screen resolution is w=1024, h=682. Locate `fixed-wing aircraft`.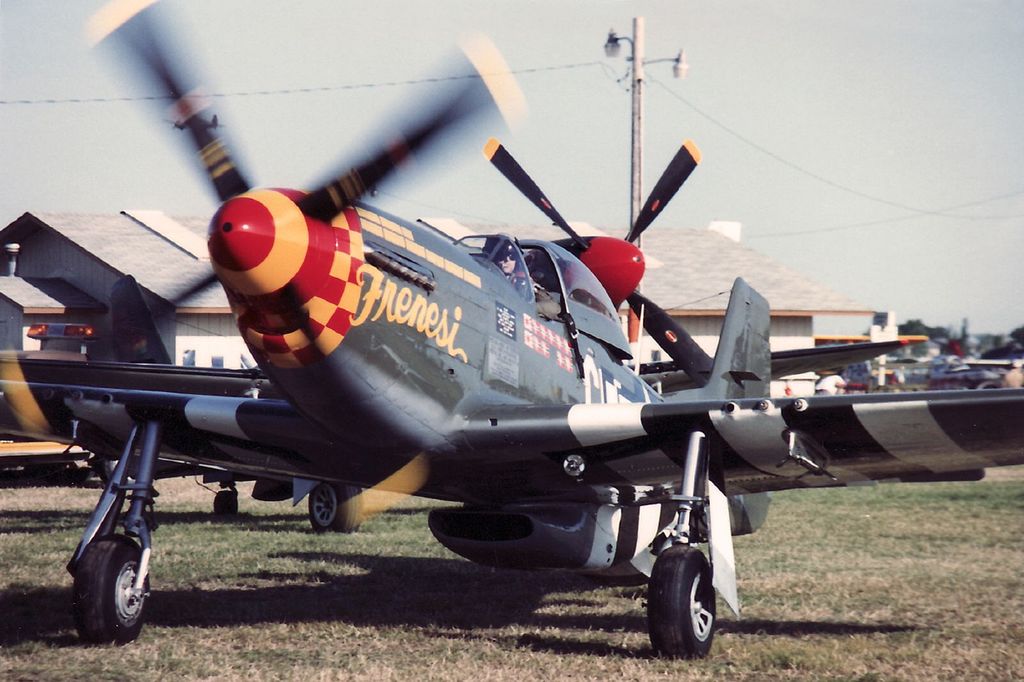
{"left": 0, "top": 0, "right": 1022, "bottom": 660}.
